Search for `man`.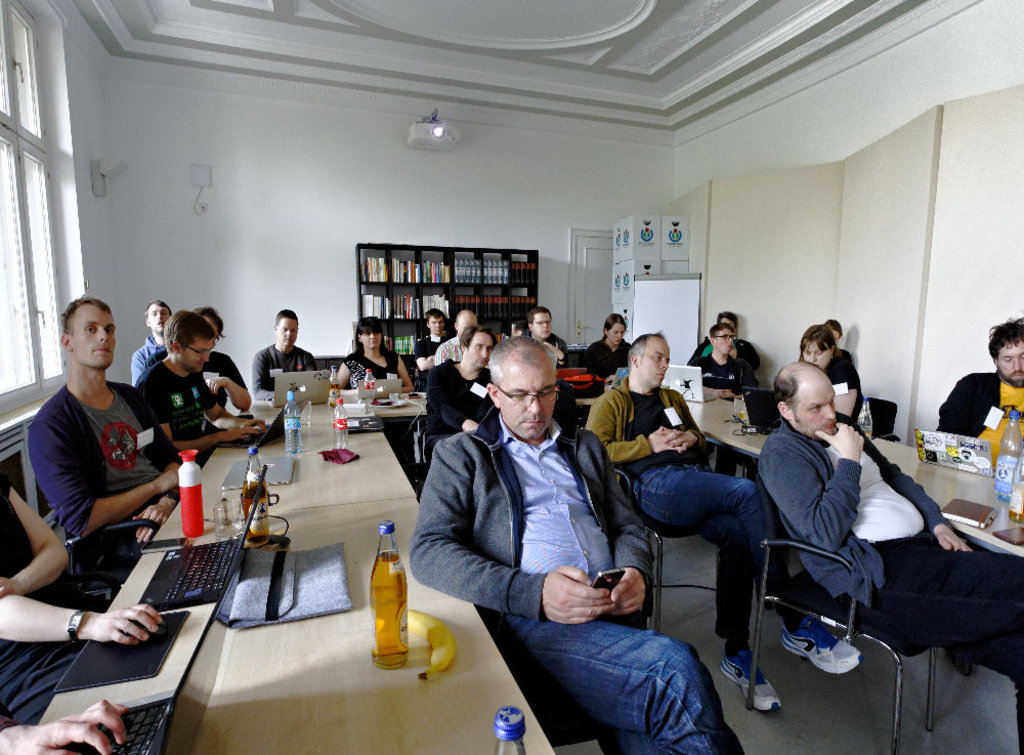
Found at [754,361,1023,754].
